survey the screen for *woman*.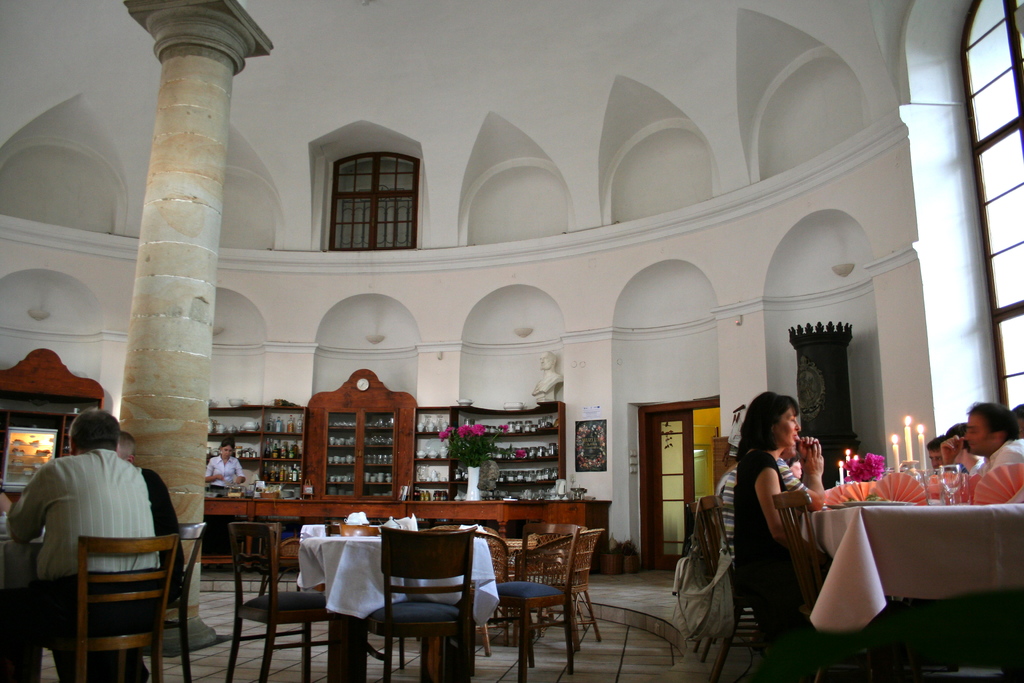
Survey found: pyautogui.locateOnScreen(736, 391, 804, 595).
